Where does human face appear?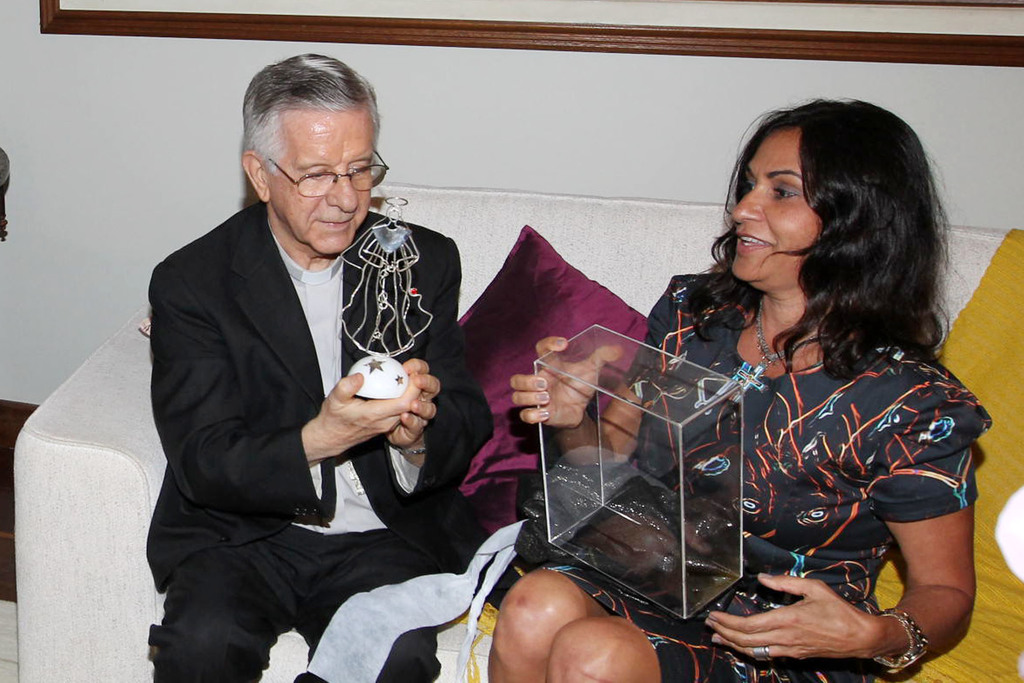
Appears at <region>259, 106, 376, 247</region>.
